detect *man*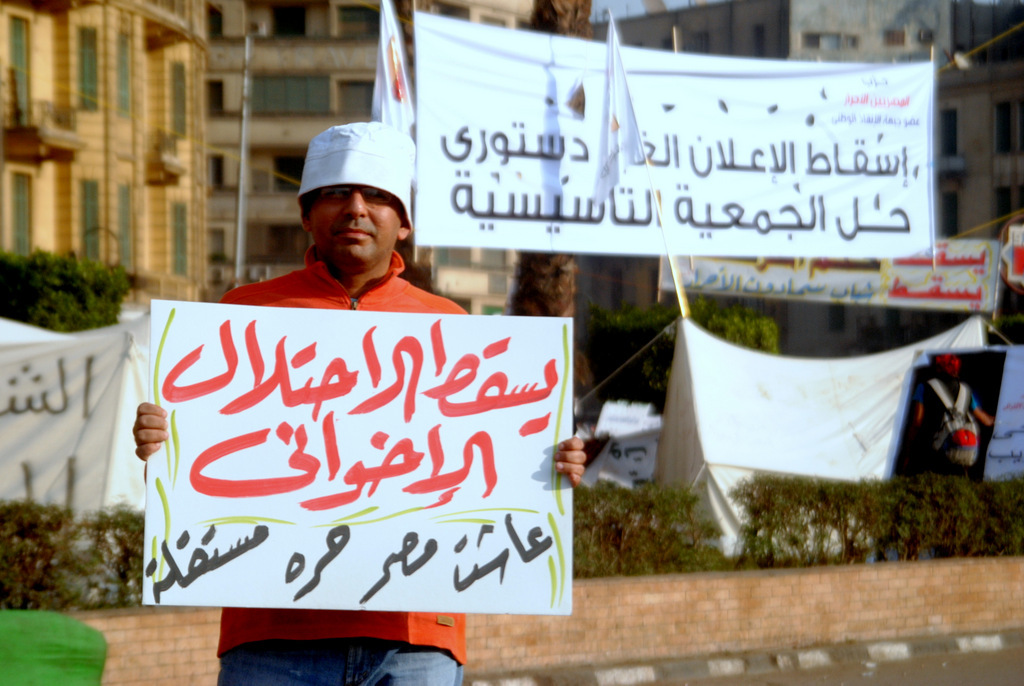
131, 118, 588, 685
